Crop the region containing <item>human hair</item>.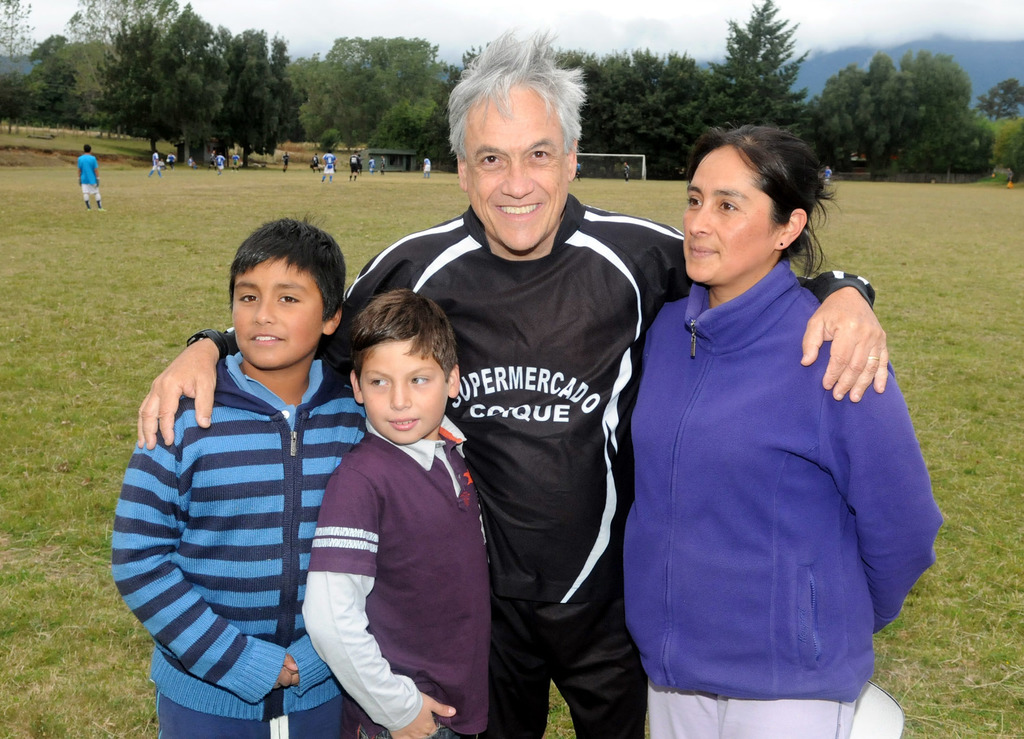
Crop region: l=230, t=216, r=344, b=326.
